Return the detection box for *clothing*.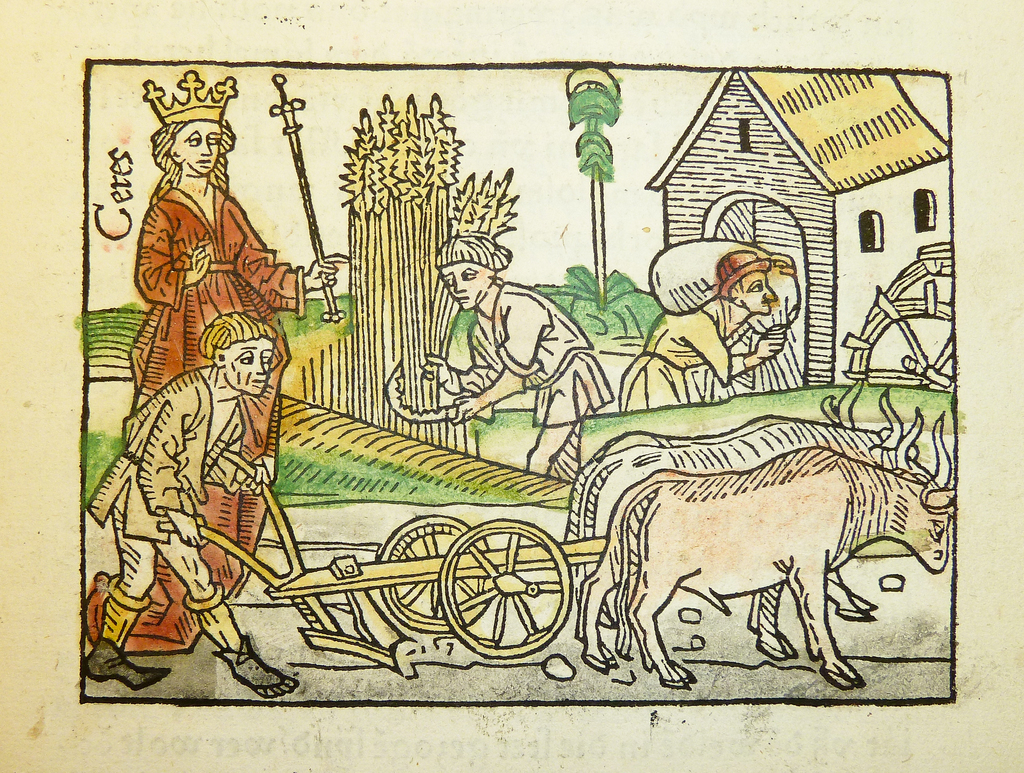
469,284,615,430.
